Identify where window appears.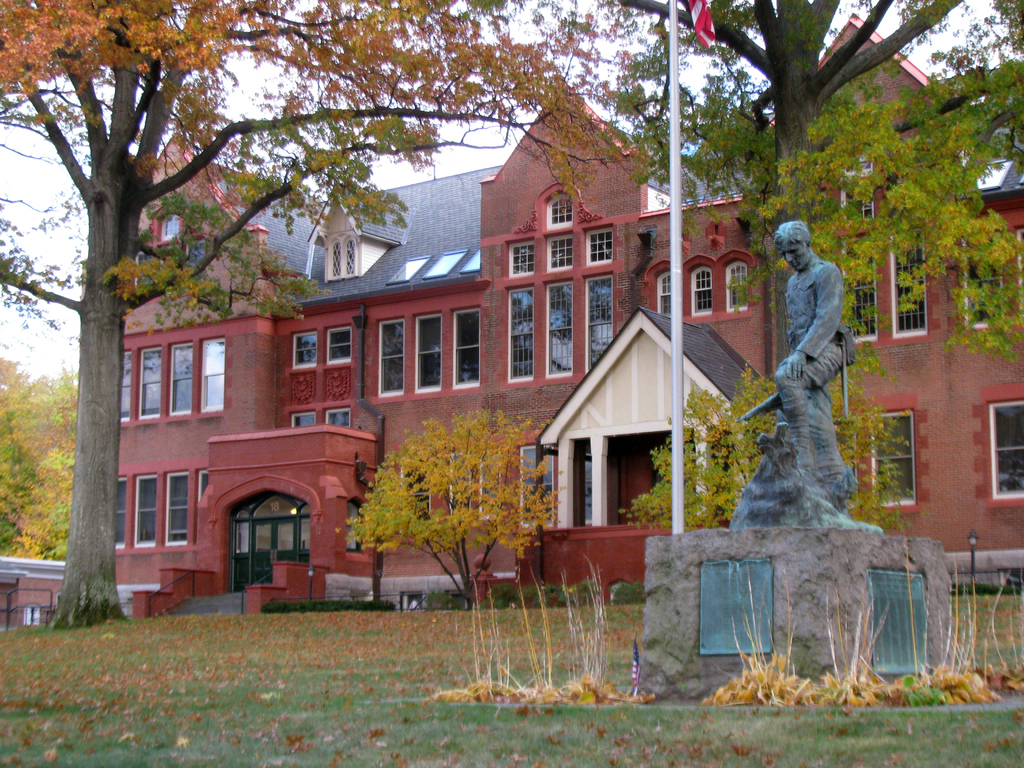
Appears at (left=292, top=412, right=315, bottom=428).
